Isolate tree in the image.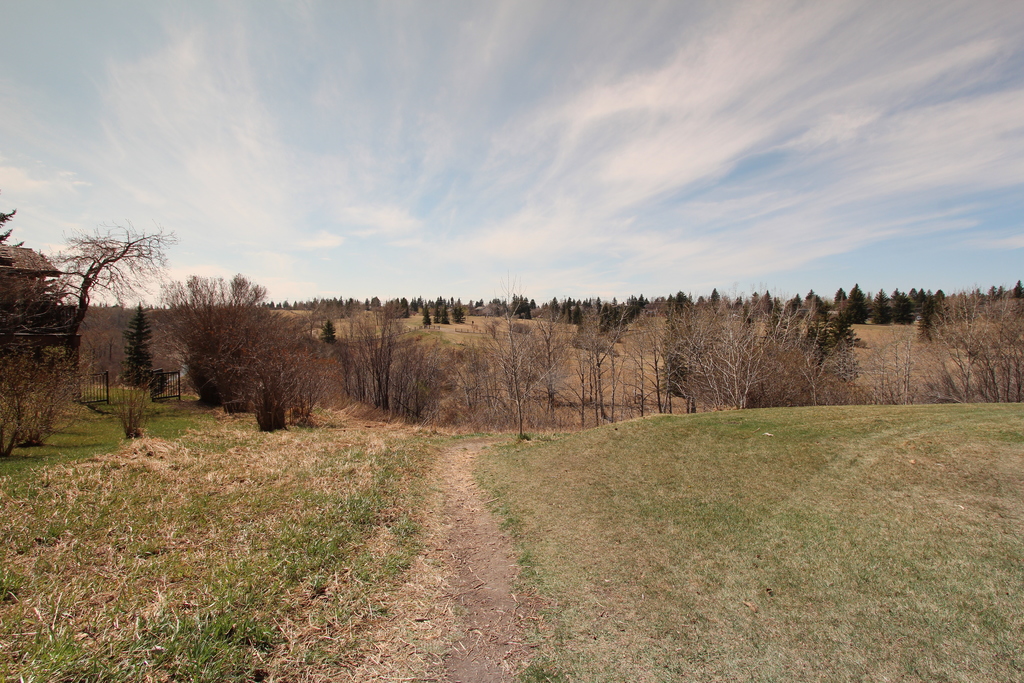
Isolated region: <box>143,265,282,418</box>.
